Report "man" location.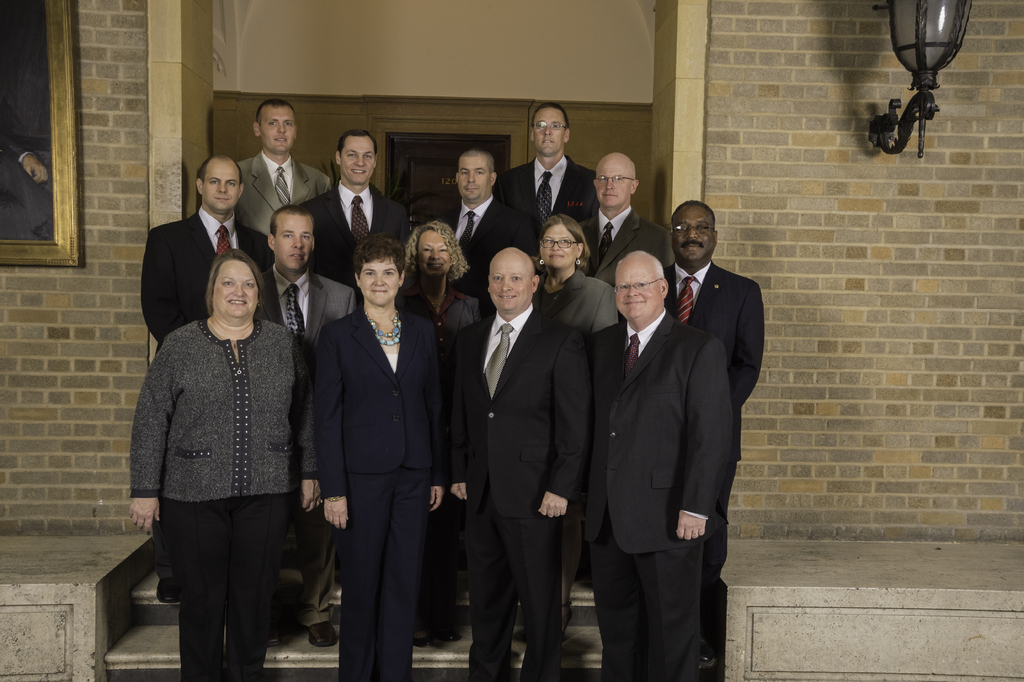
Report: 135,155,278,606.
